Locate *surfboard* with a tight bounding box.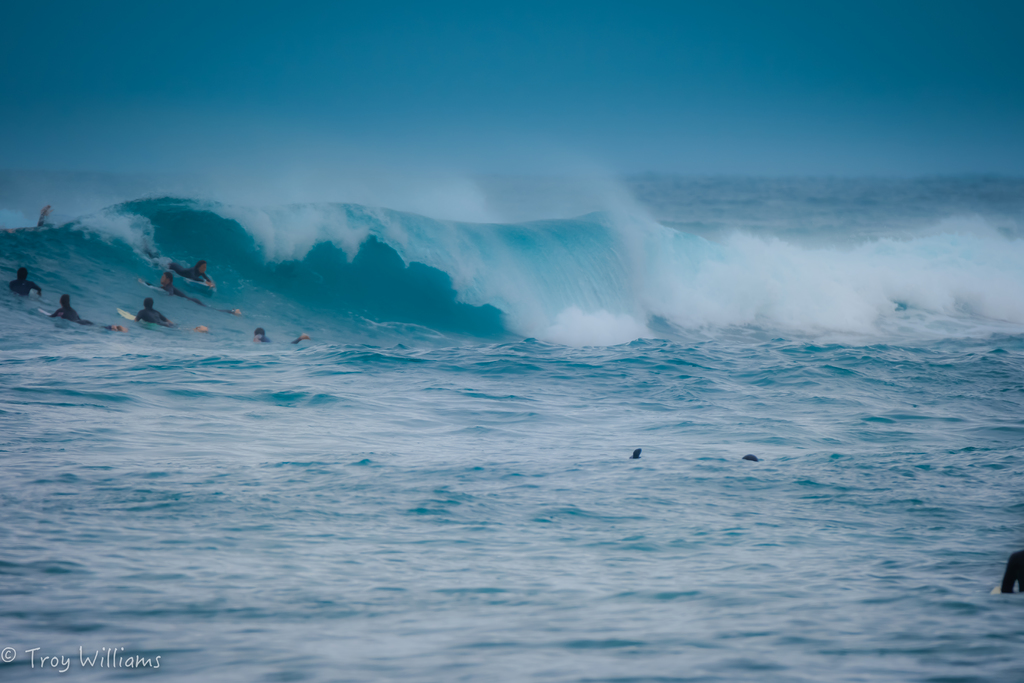
BBox(190, 276, 215, 290).
